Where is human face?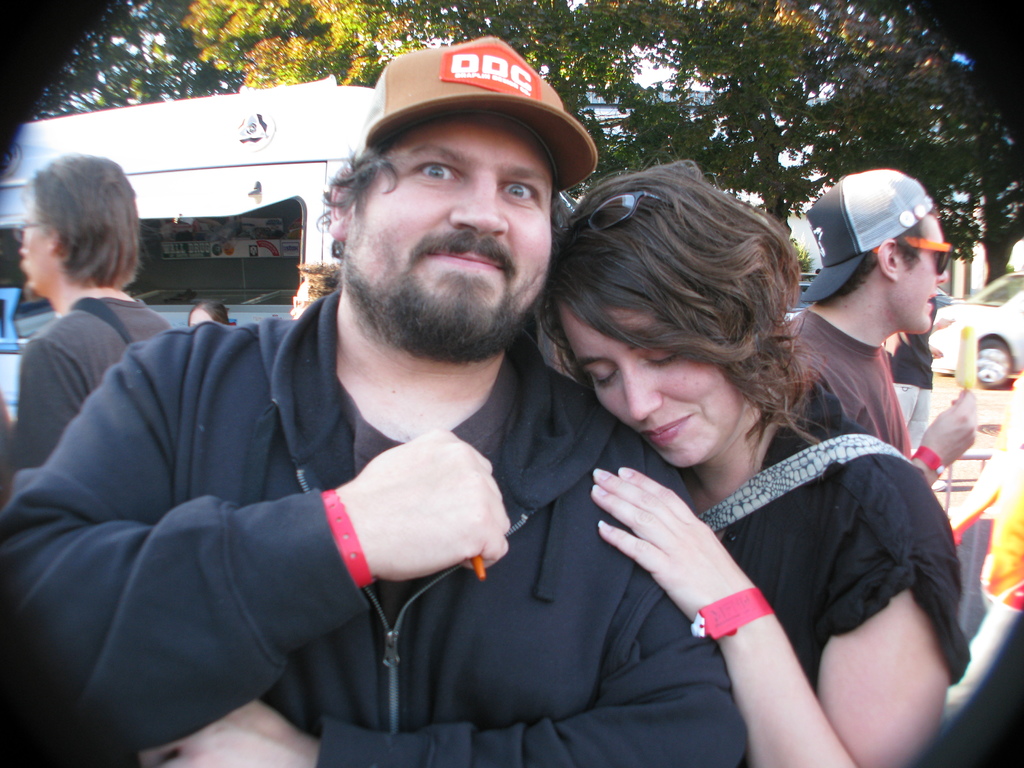
888:216:950:335.
